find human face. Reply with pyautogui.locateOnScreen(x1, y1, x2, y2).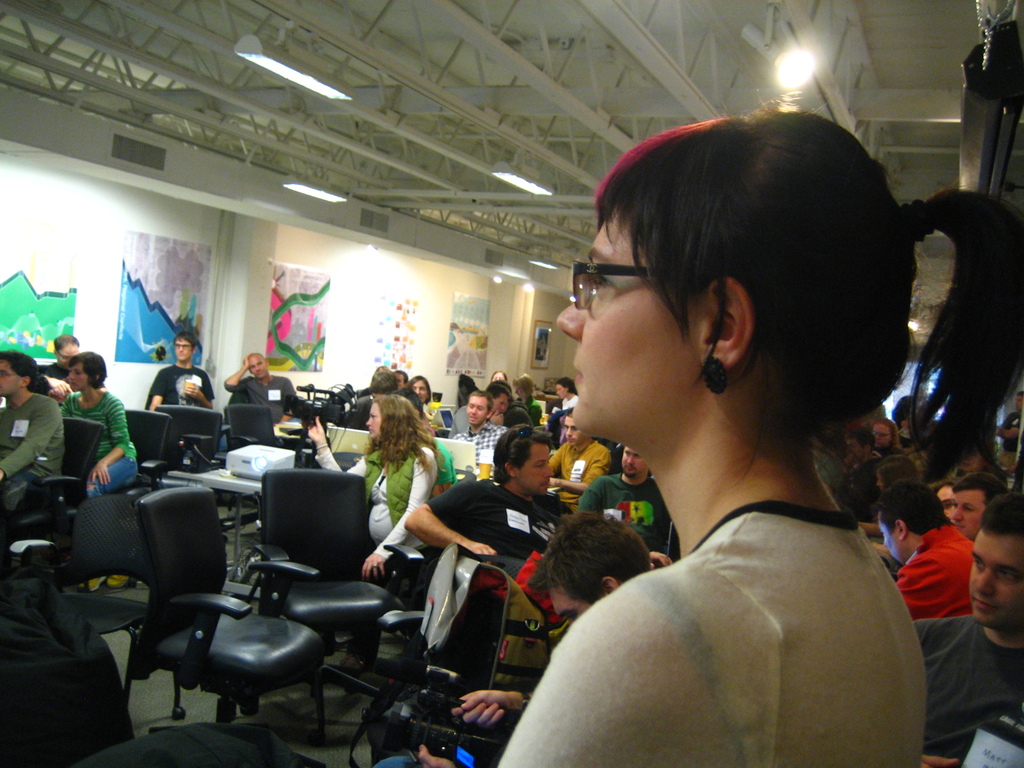
pyautogui.locateOnScreen(0, 362, 22, 395).
